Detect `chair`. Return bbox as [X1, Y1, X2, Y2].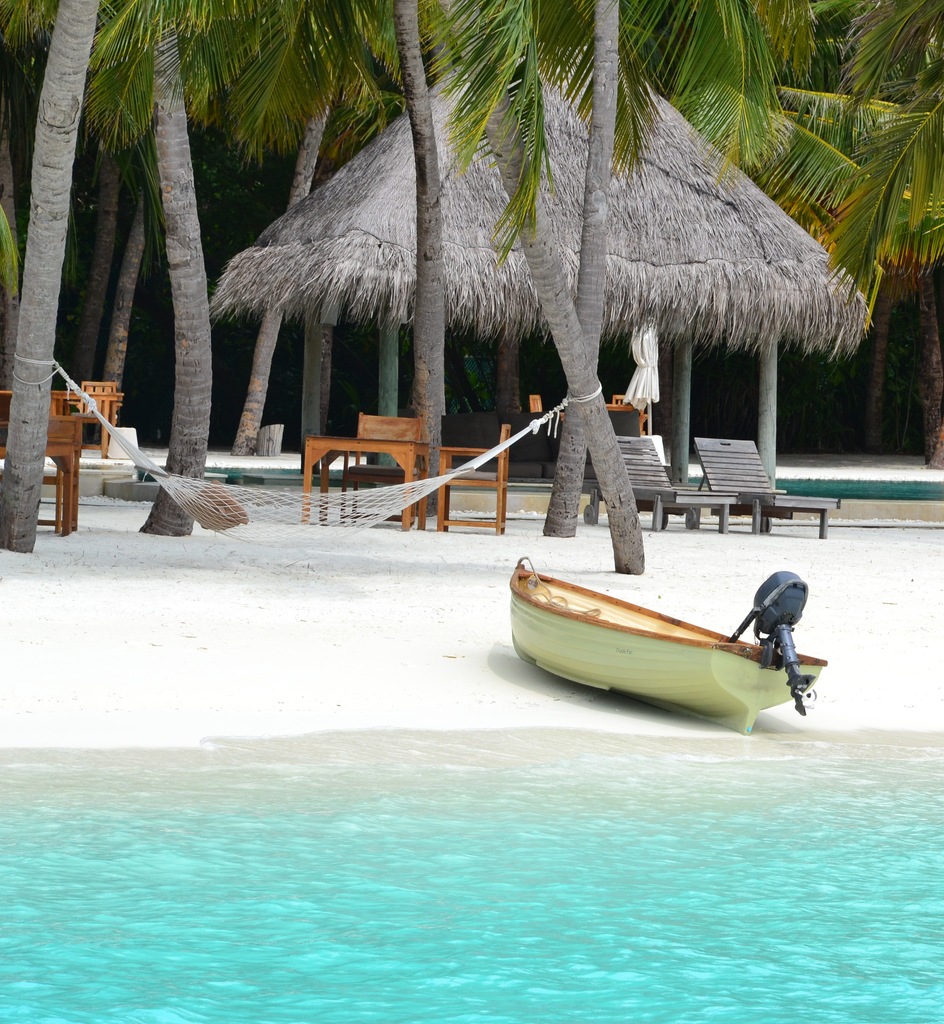
[434, 413, 510, 532].
